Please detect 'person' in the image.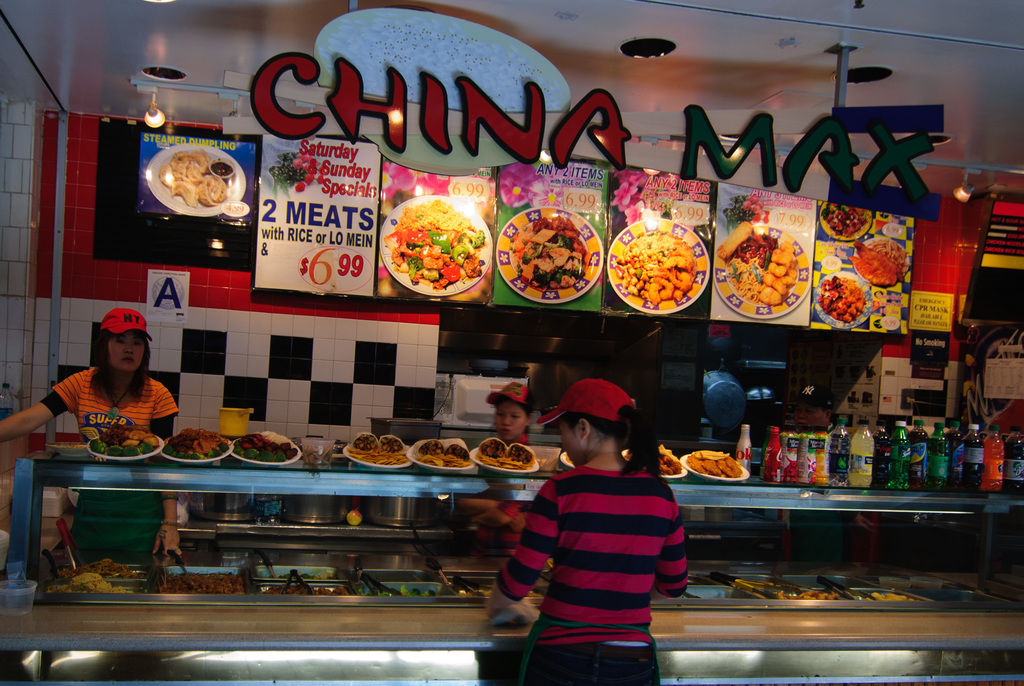
<region>492, 365, 691, 680</region>.
